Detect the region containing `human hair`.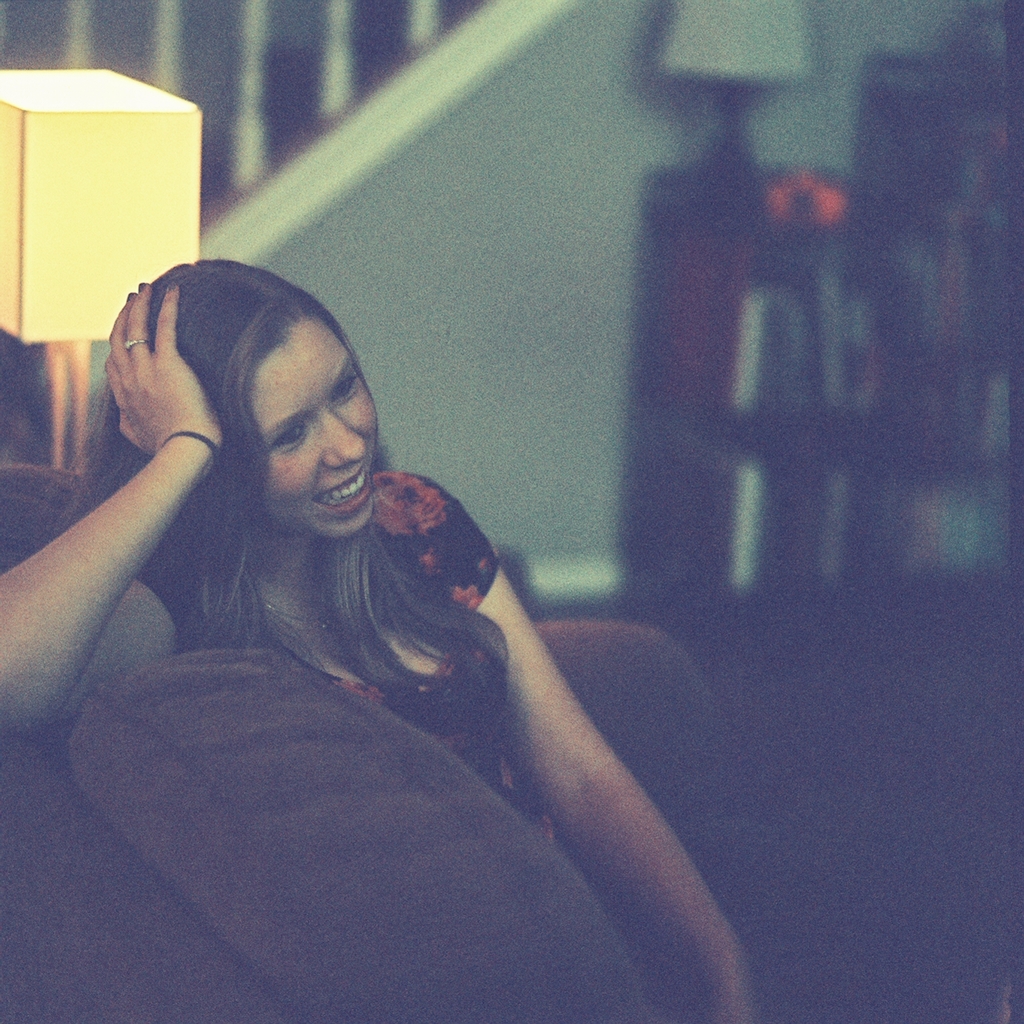
Rect(37, 265, 516, 709).
